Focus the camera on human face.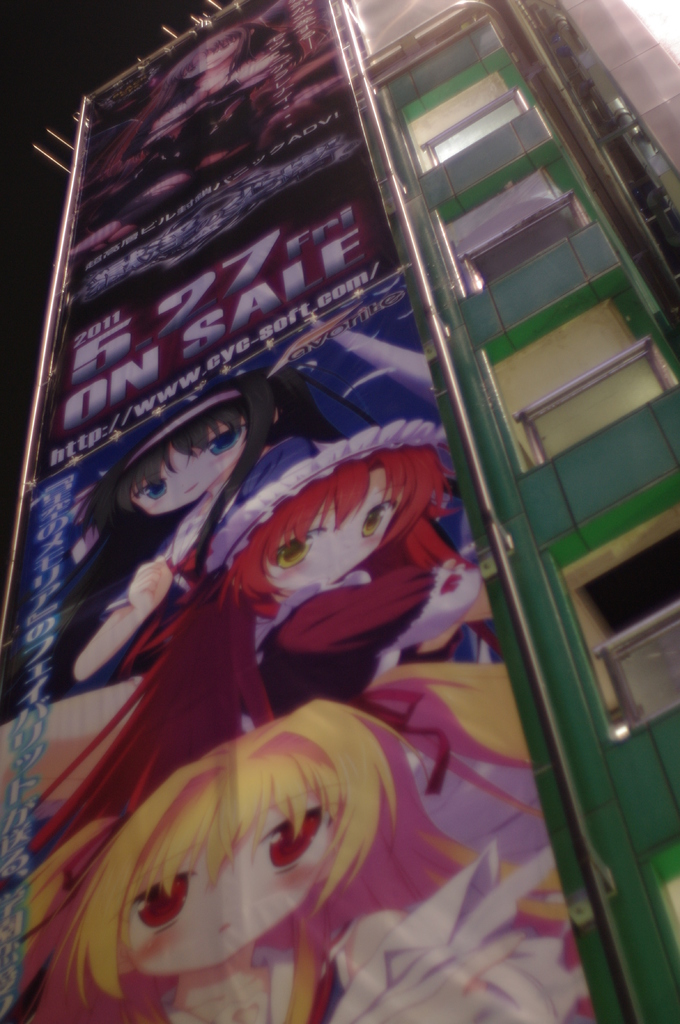
Focus region: (130, 419, 251, 522).
